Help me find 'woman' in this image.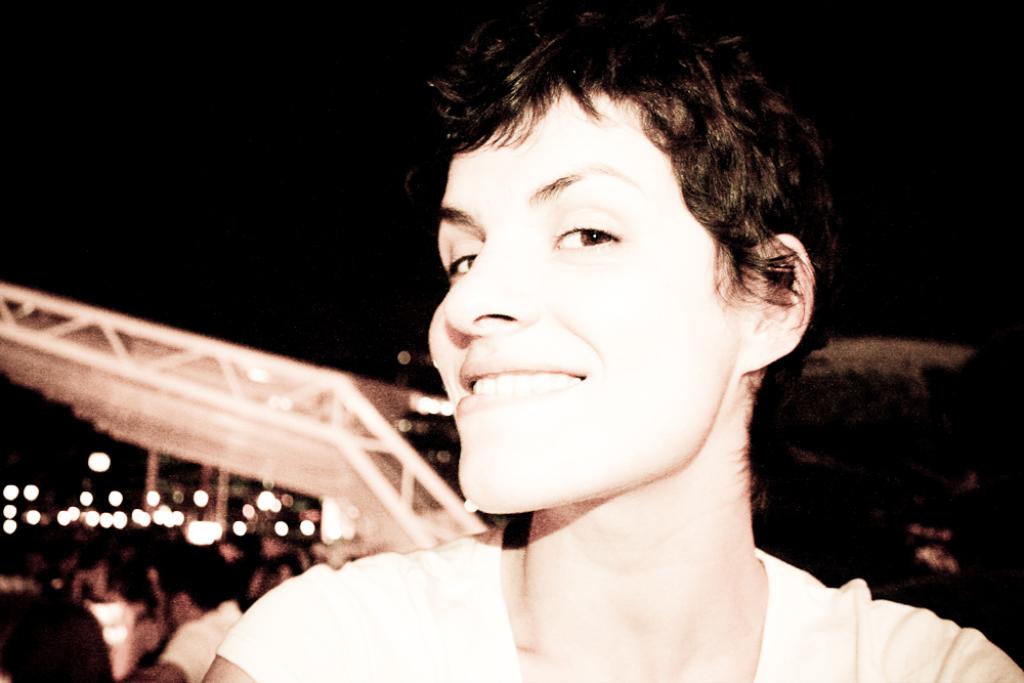
Found it: [200, 0, 1023, 682].
